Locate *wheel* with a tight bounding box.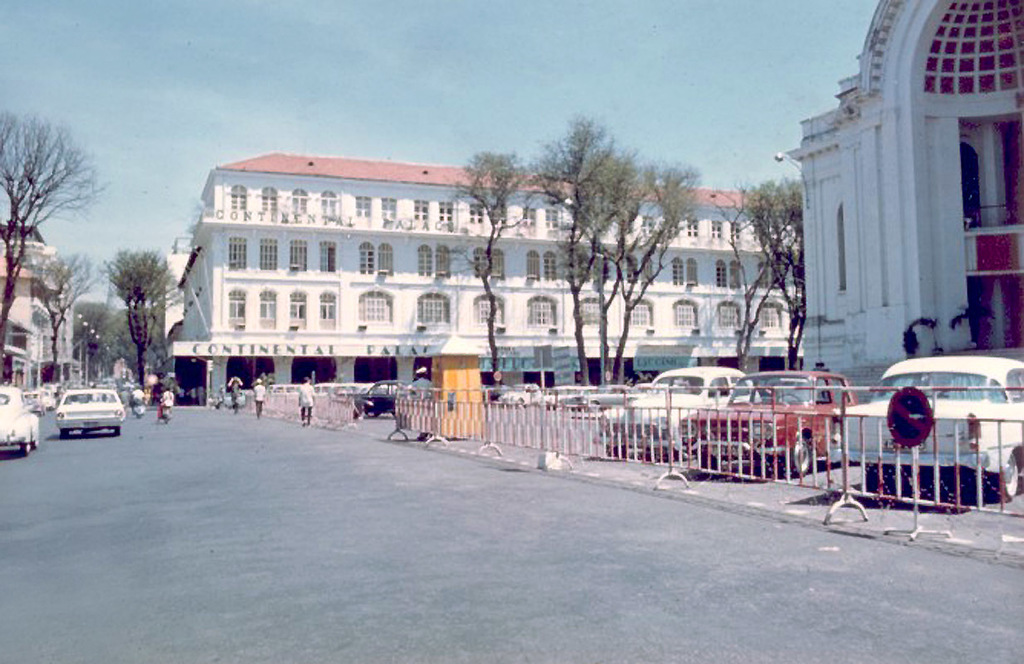
x1=32 y1=437 x2=37 y2=450.
